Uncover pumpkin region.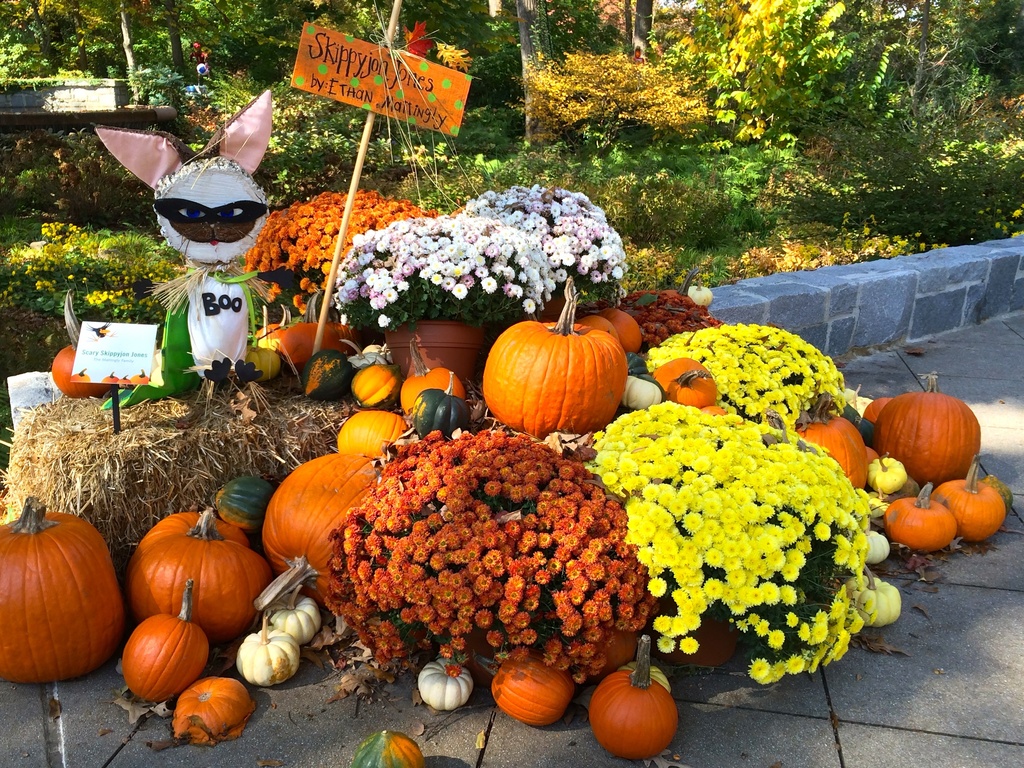
Uncovered: 623:373:663:408.
